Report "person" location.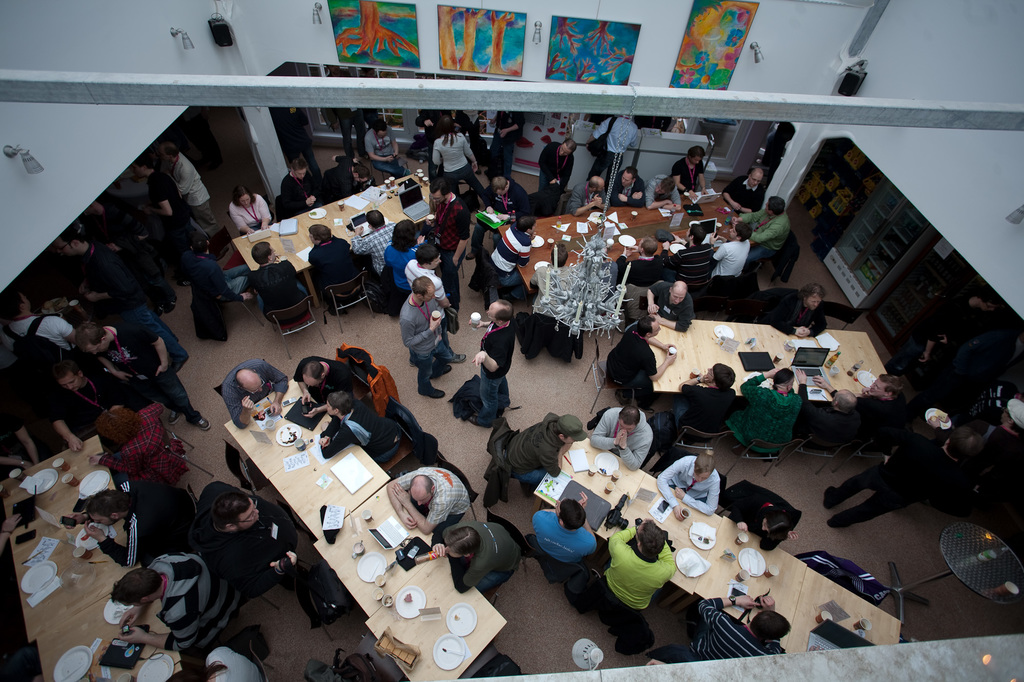
Report: 294 358 352 415.
